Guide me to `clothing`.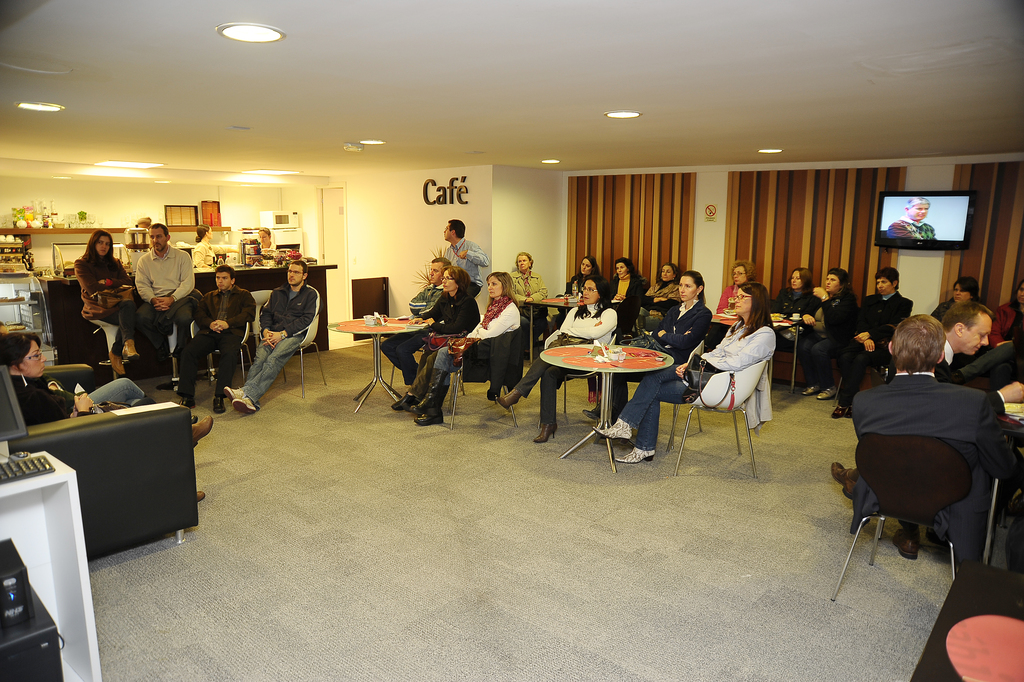
Guidance: crop(12, 372, 156, 434).
